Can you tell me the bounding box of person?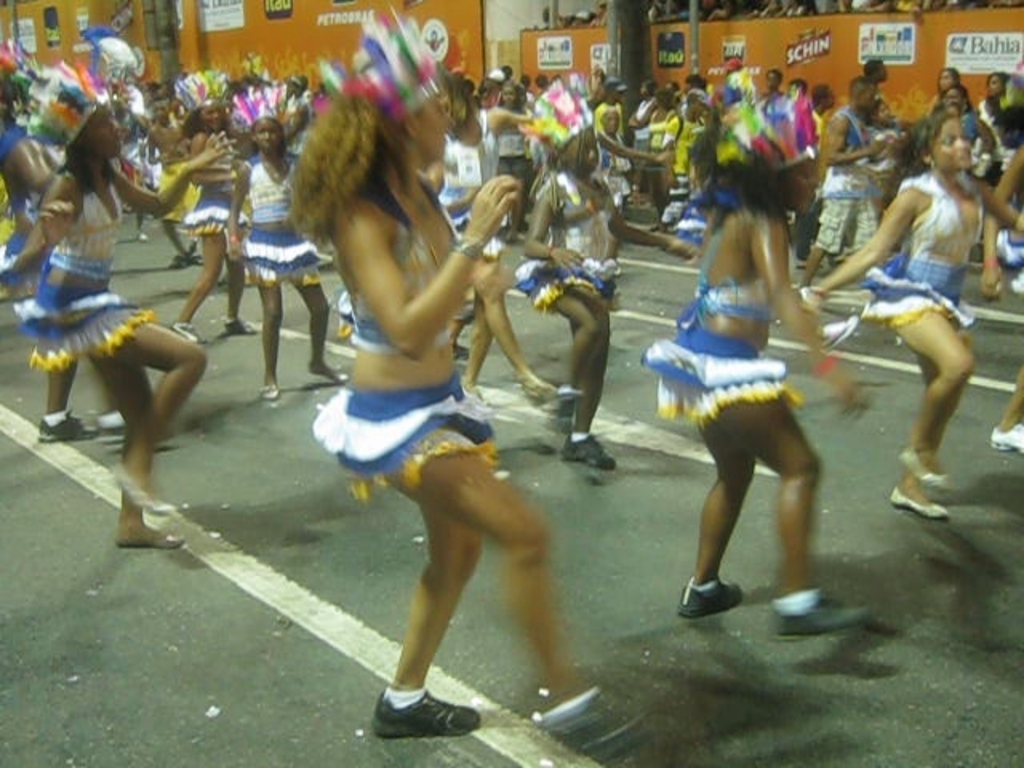
[left=842, top=118, right=1022, bottom=494].
